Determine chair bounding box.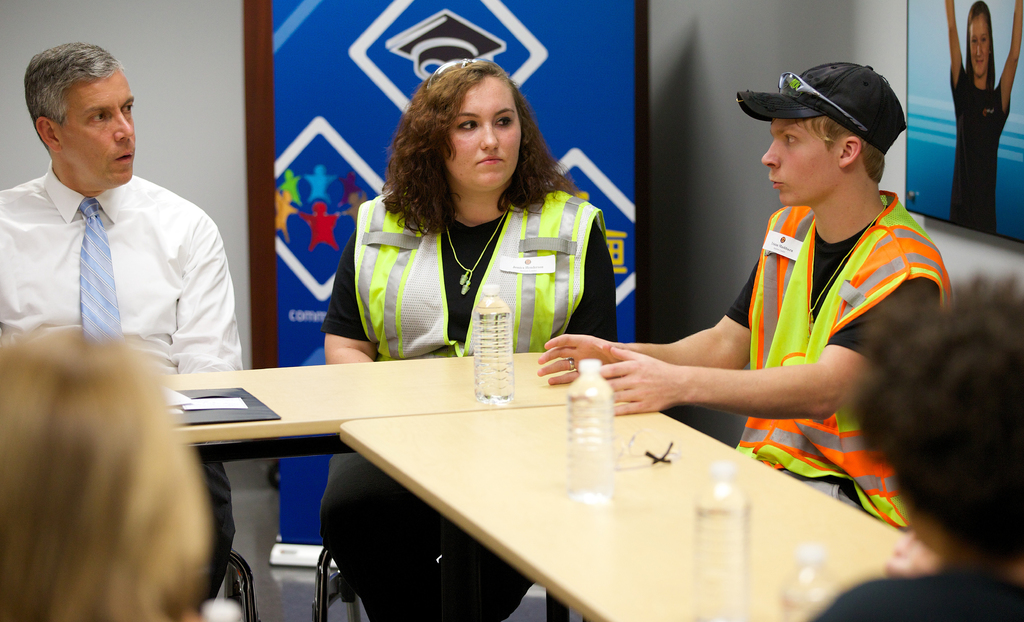
Determined: [left=230, top=546, right=260, bottom=621].
